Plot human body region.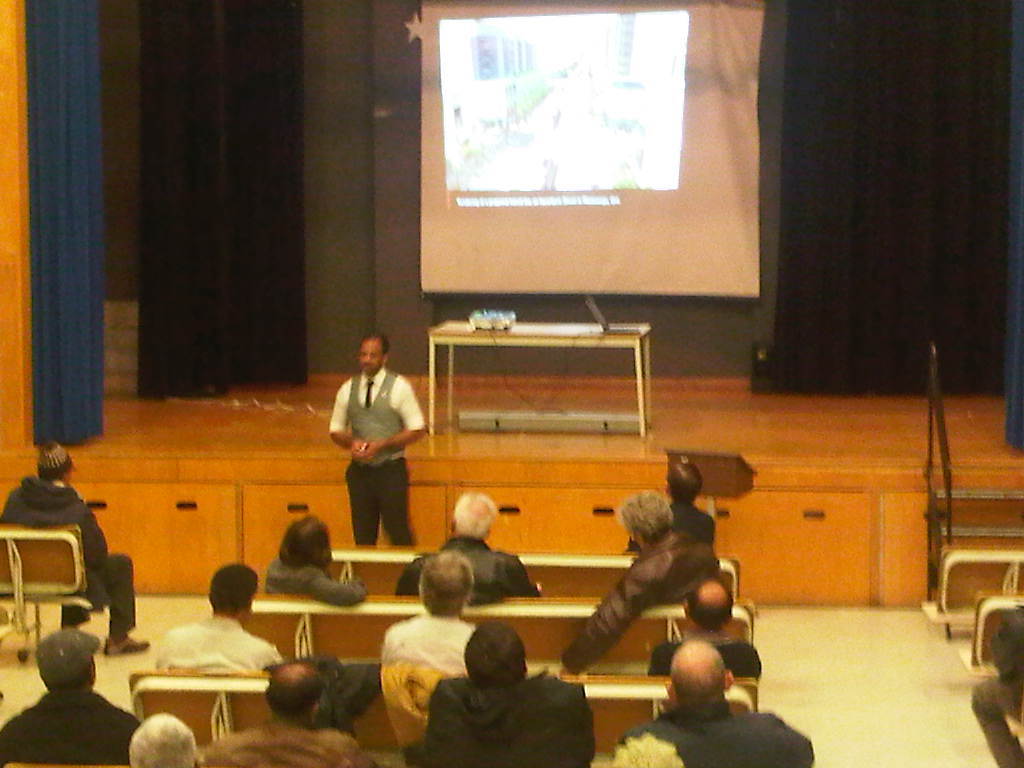
Plotted at 427 624 593 767.
